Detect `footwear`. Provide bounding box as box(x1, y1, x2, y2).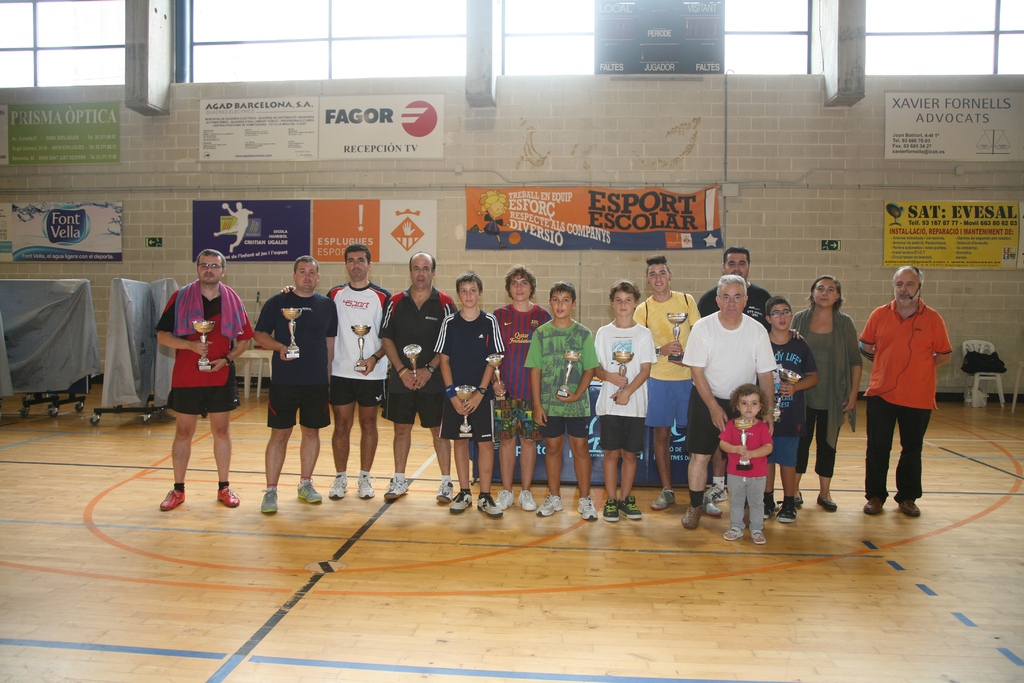
box(157, 482, 188, 513).
